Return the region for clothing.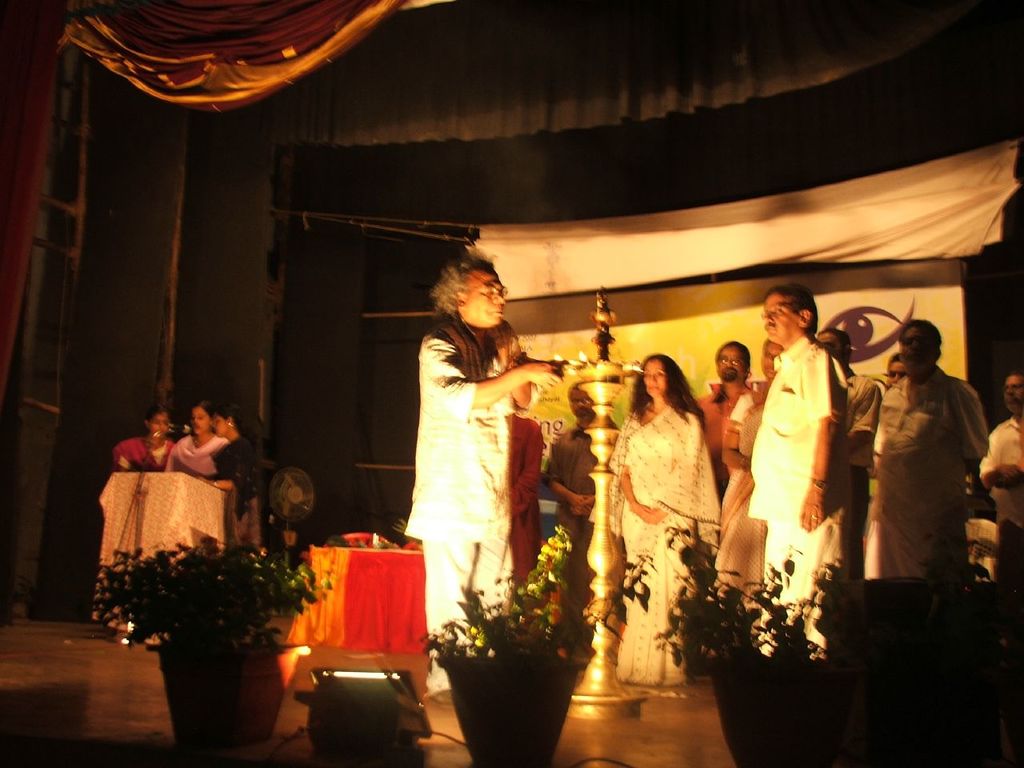
501 408 545 594.
